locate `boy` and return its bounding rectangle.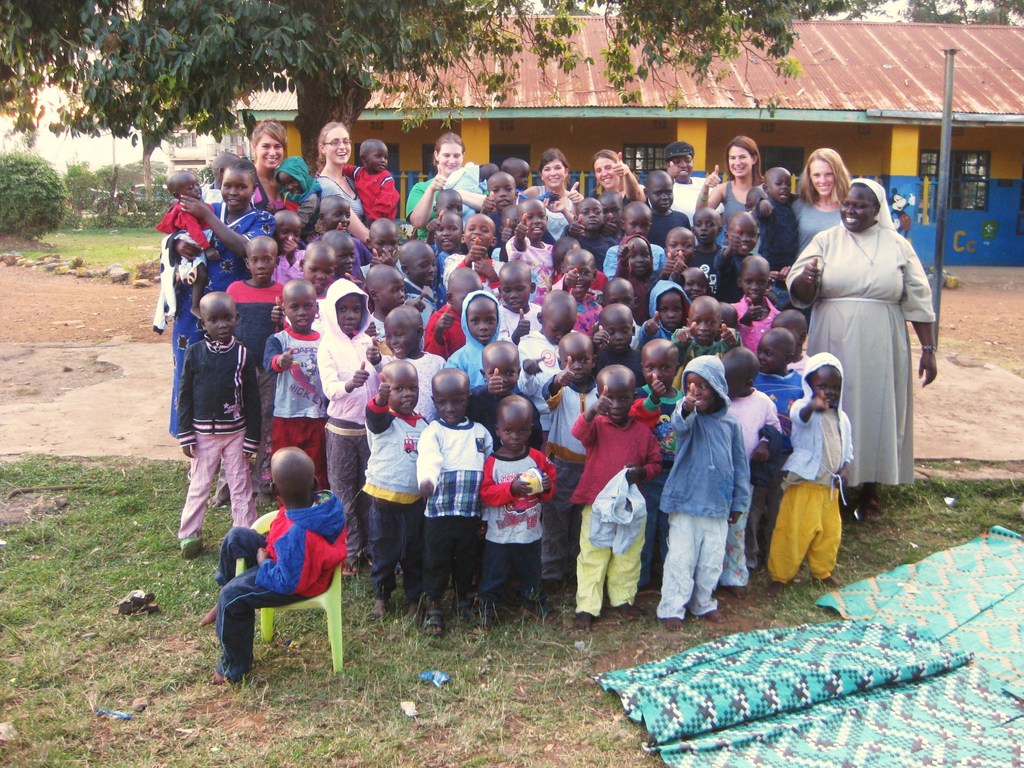
<box>159,172,211,320</box>.
